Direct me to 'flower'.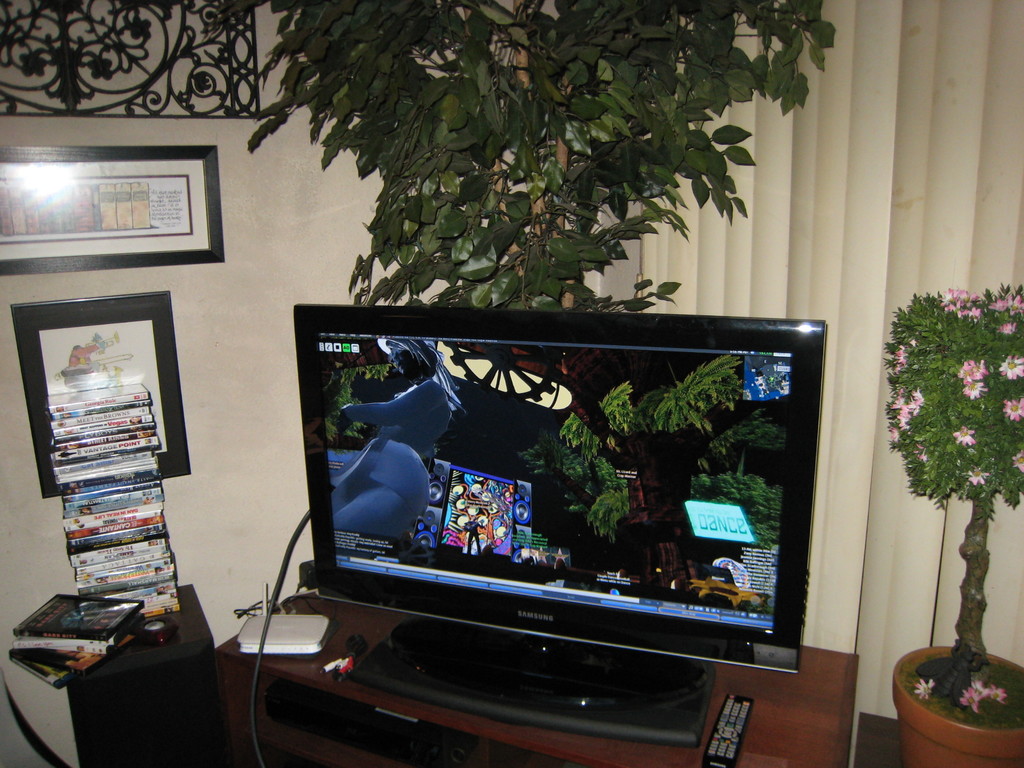
Direction: 959, 357, 988, 399.
